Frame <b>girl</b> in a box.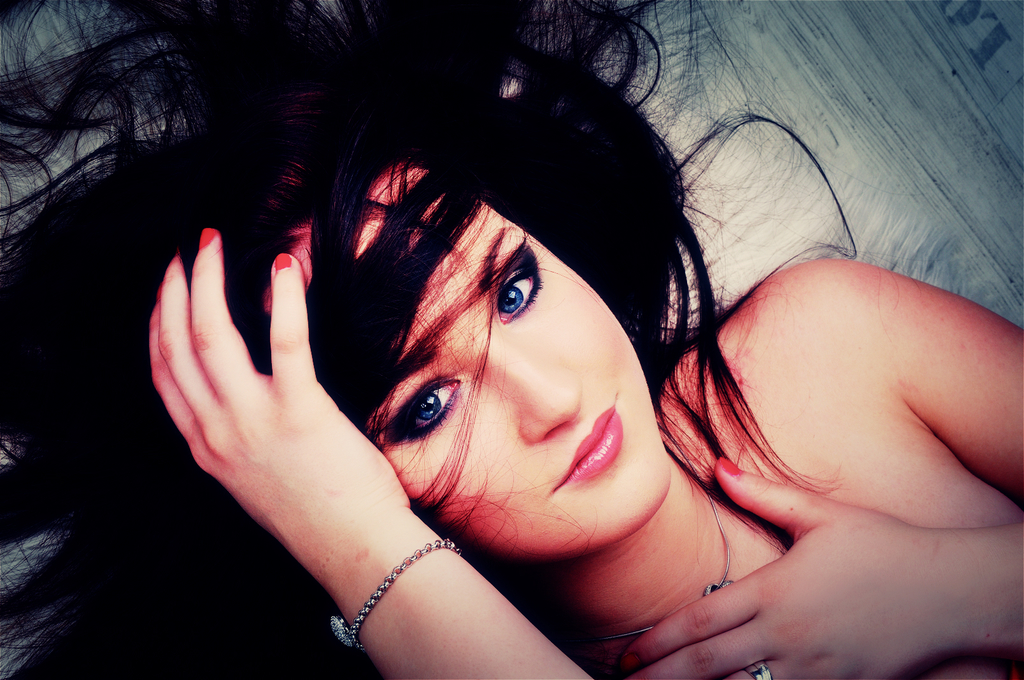
bbox=(0, 0, 1023, 679).
